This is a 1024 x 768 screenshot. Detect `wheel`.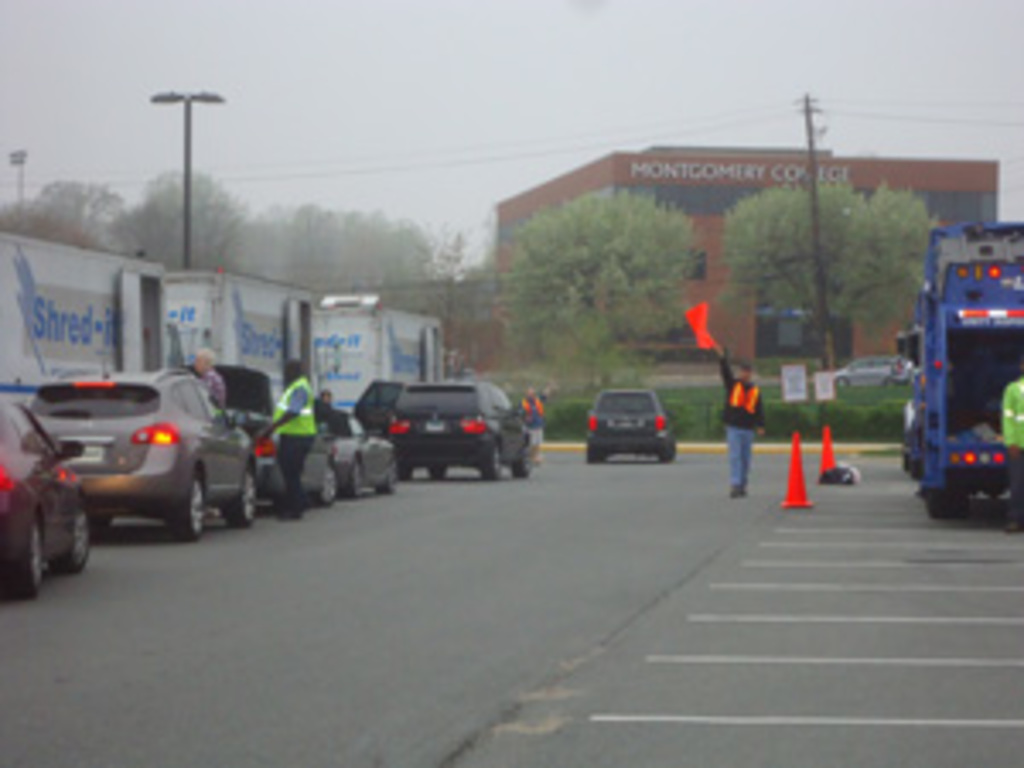
(left=348, top=454, right=365, bottom=498).
